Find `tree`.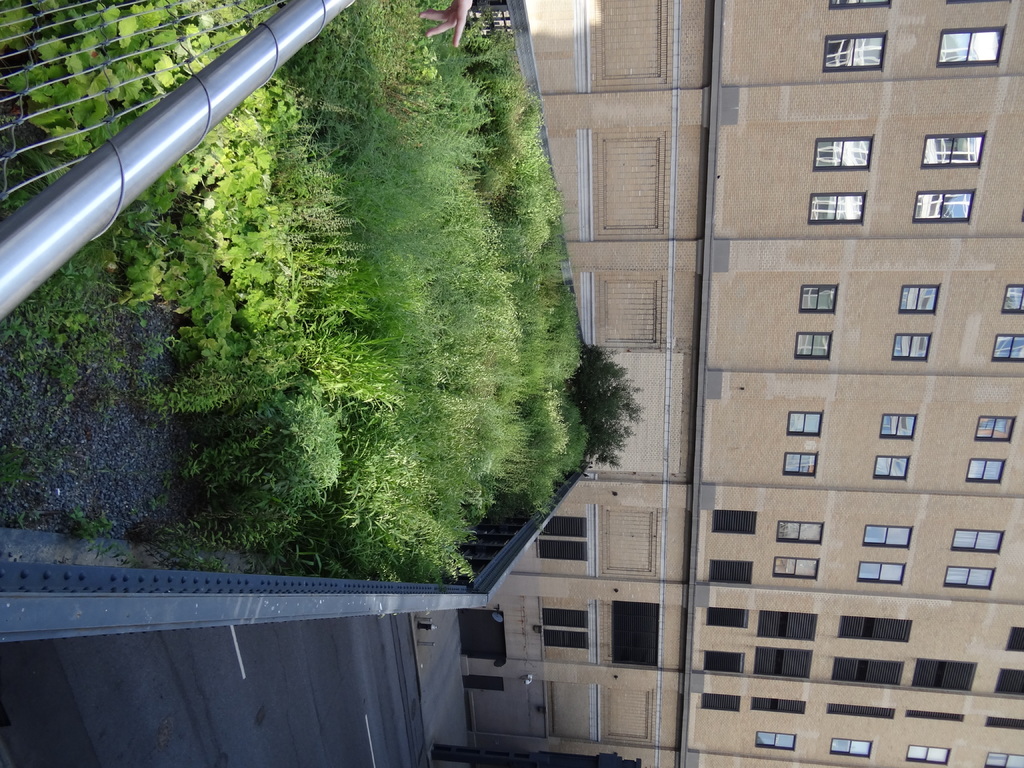
<box>0,0,583,590</box>.
